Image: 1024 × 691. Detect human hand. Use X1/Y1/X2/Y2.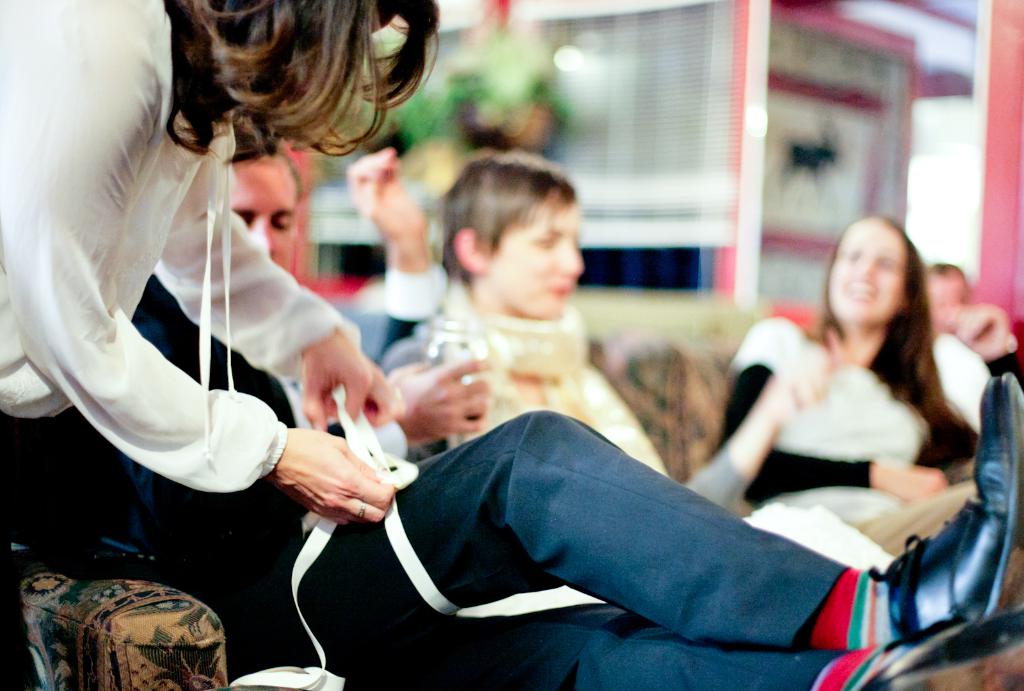
386/358/490/445.
